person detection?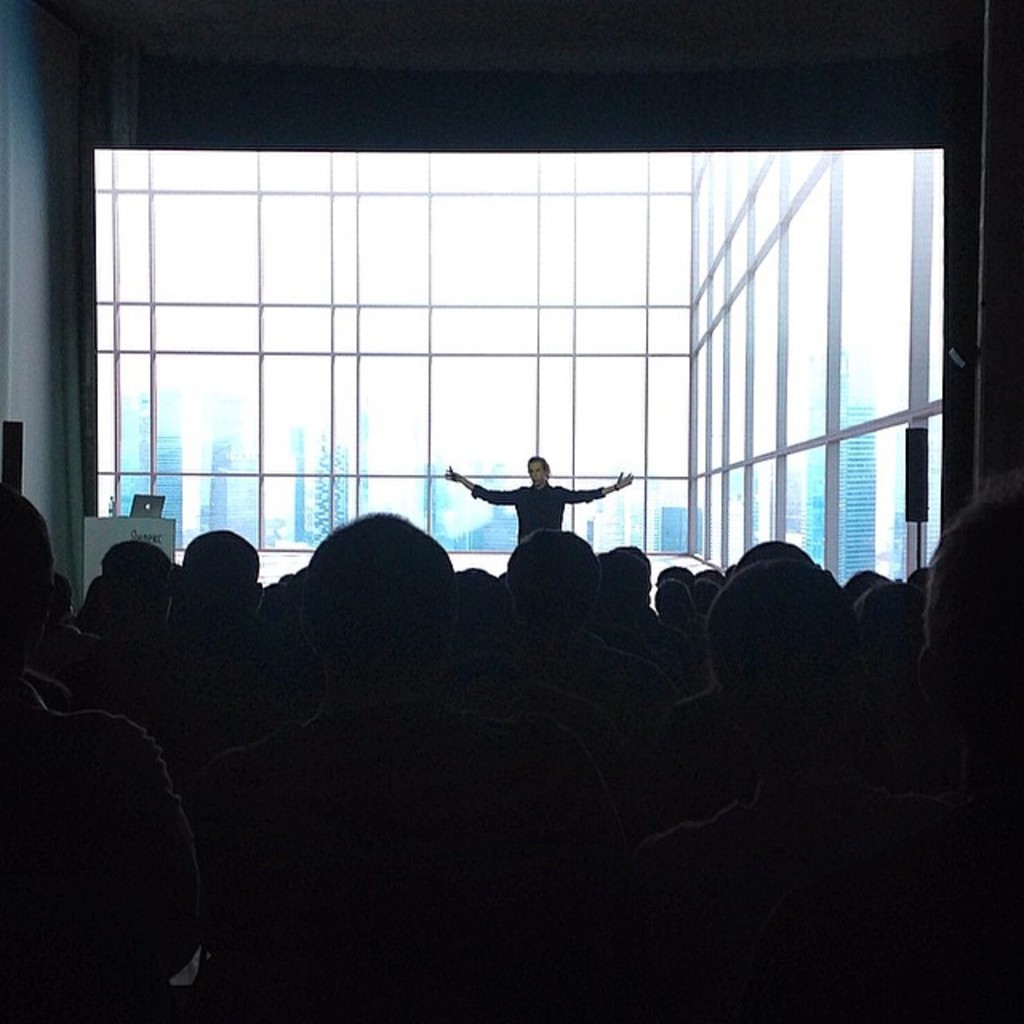
box(483, 443, 619, 566)
